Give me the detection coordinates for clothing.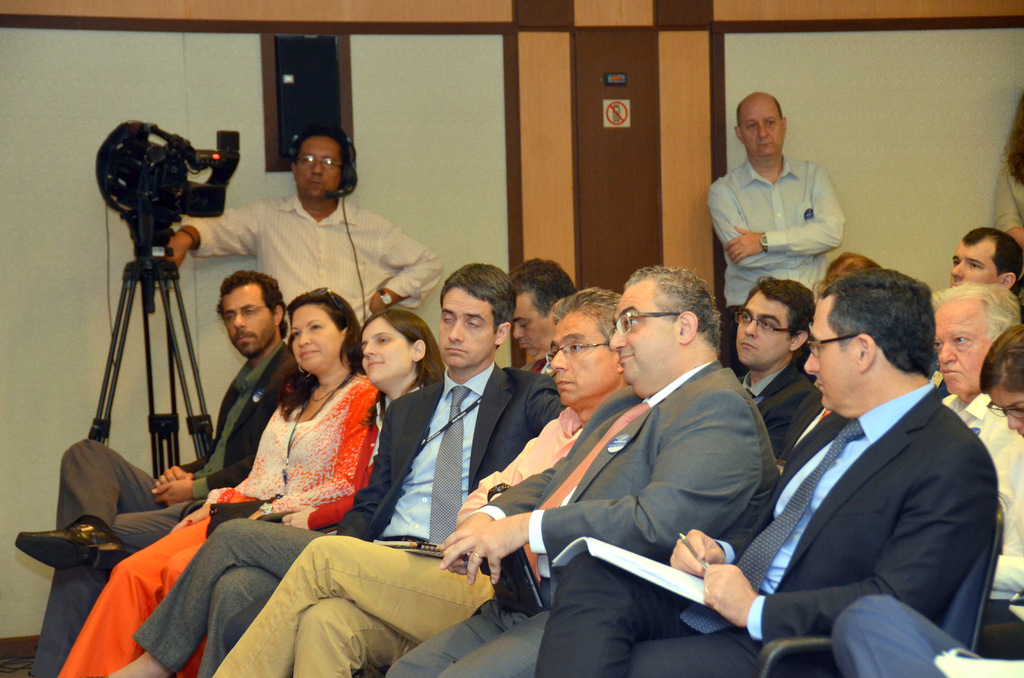
bbox=[134, 375, 440, 677].
